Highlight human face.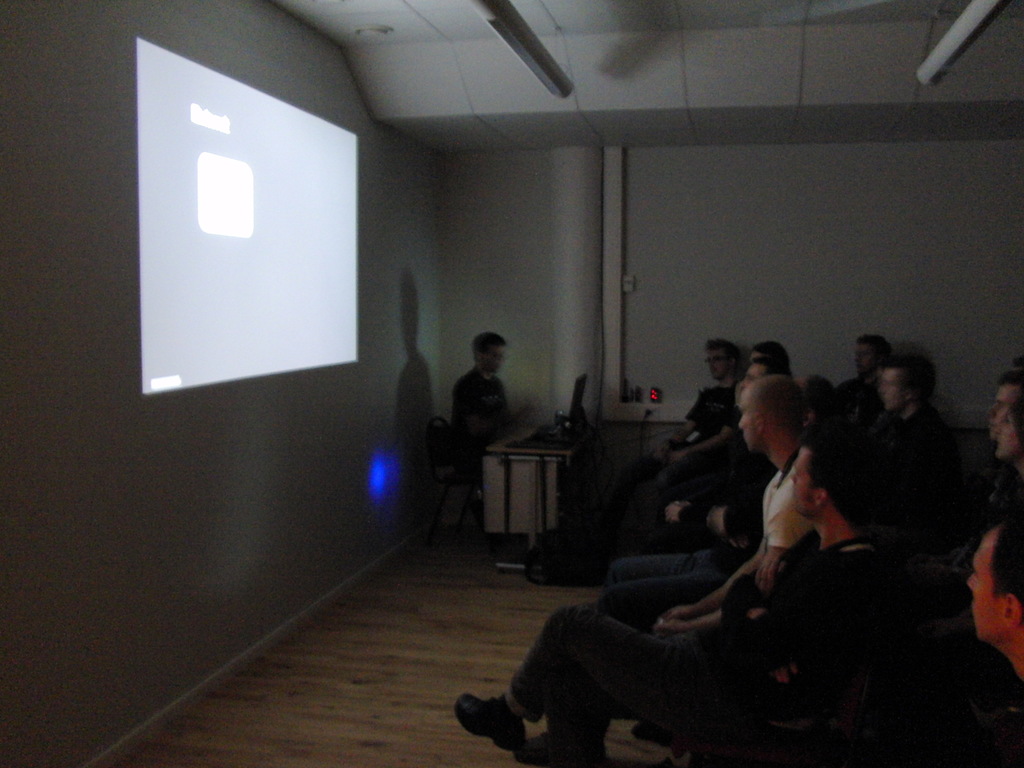
Highlighted region: select_region(869, 358, 895, 417).
